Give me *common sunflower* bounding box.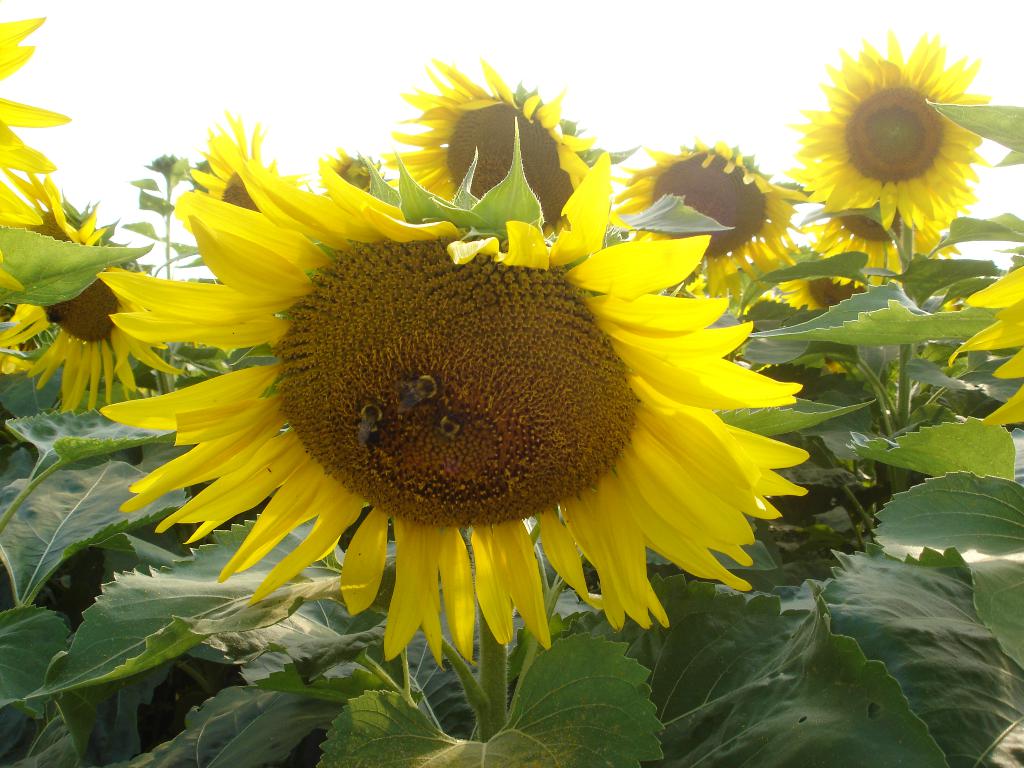
<box>809,173,975,277</box>.
